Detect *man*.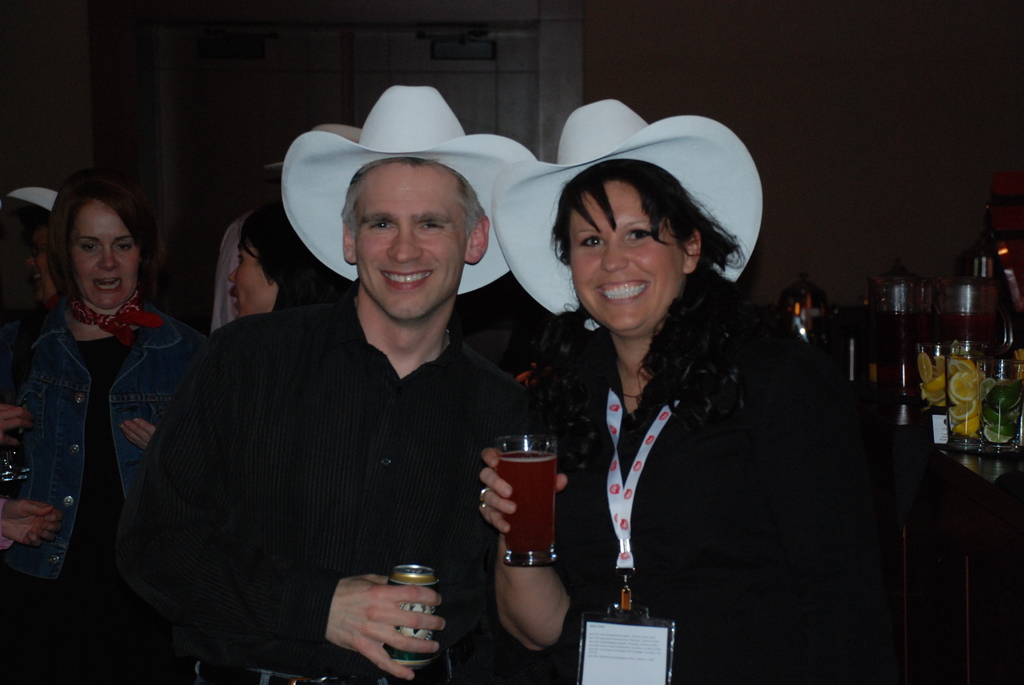
Detected at x1=125, y1=131, x2=580, y2=681.
